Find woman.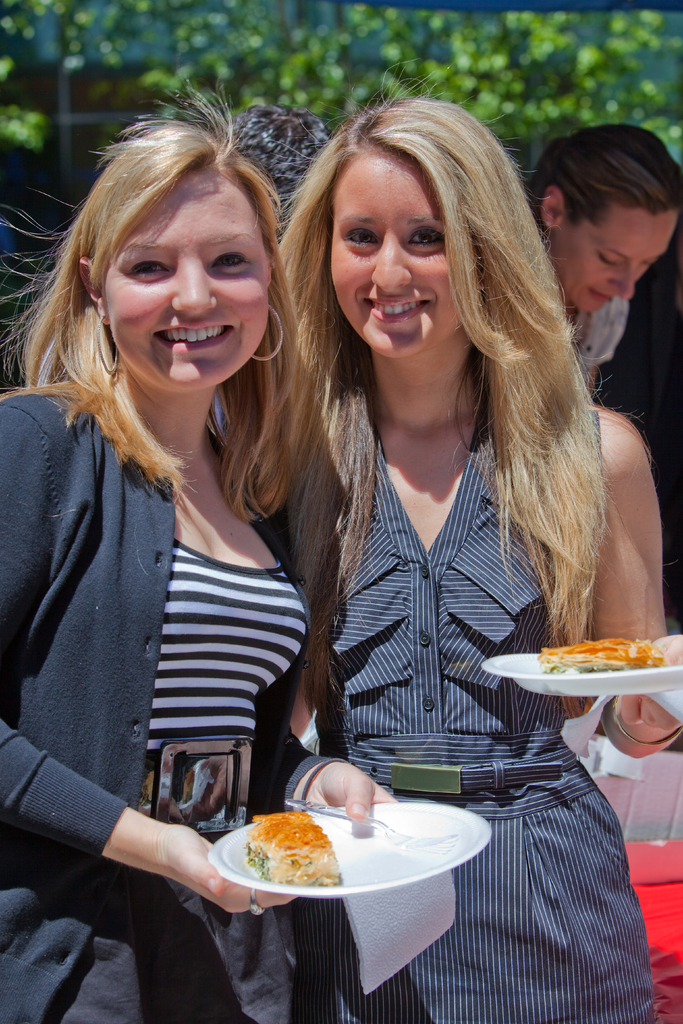
<bbox>229, 85, 655, 950</bbox>.
